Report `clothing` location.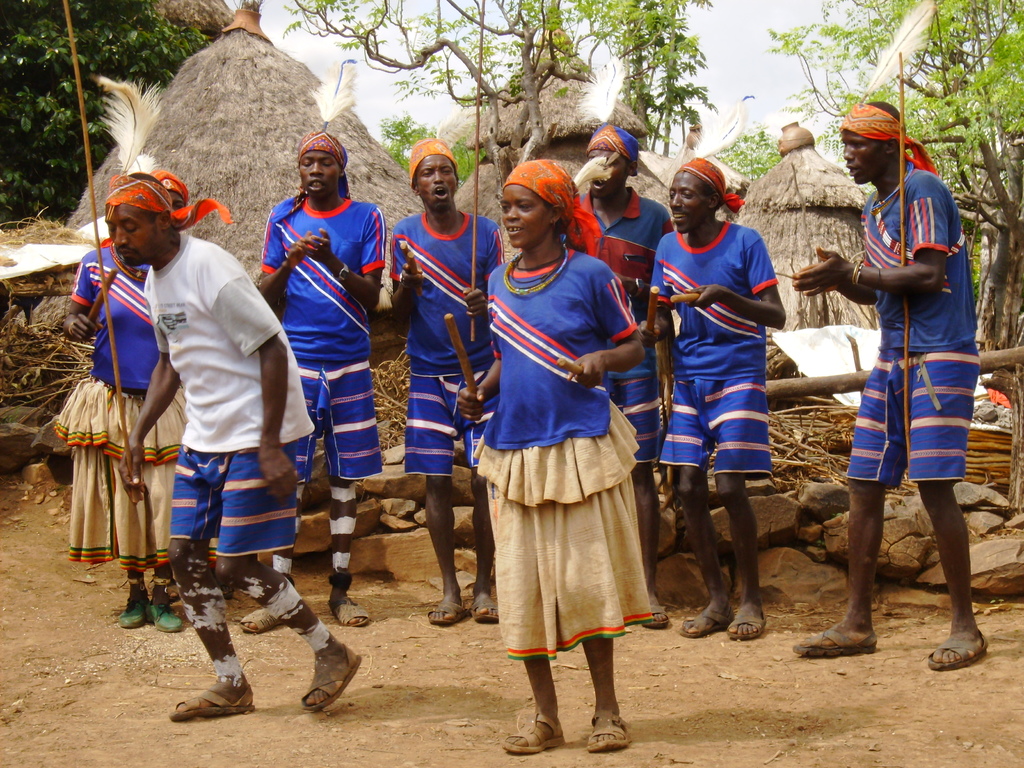
Report: {"left": 684, "top": 154, "right": 745, "bottom": 211}.
